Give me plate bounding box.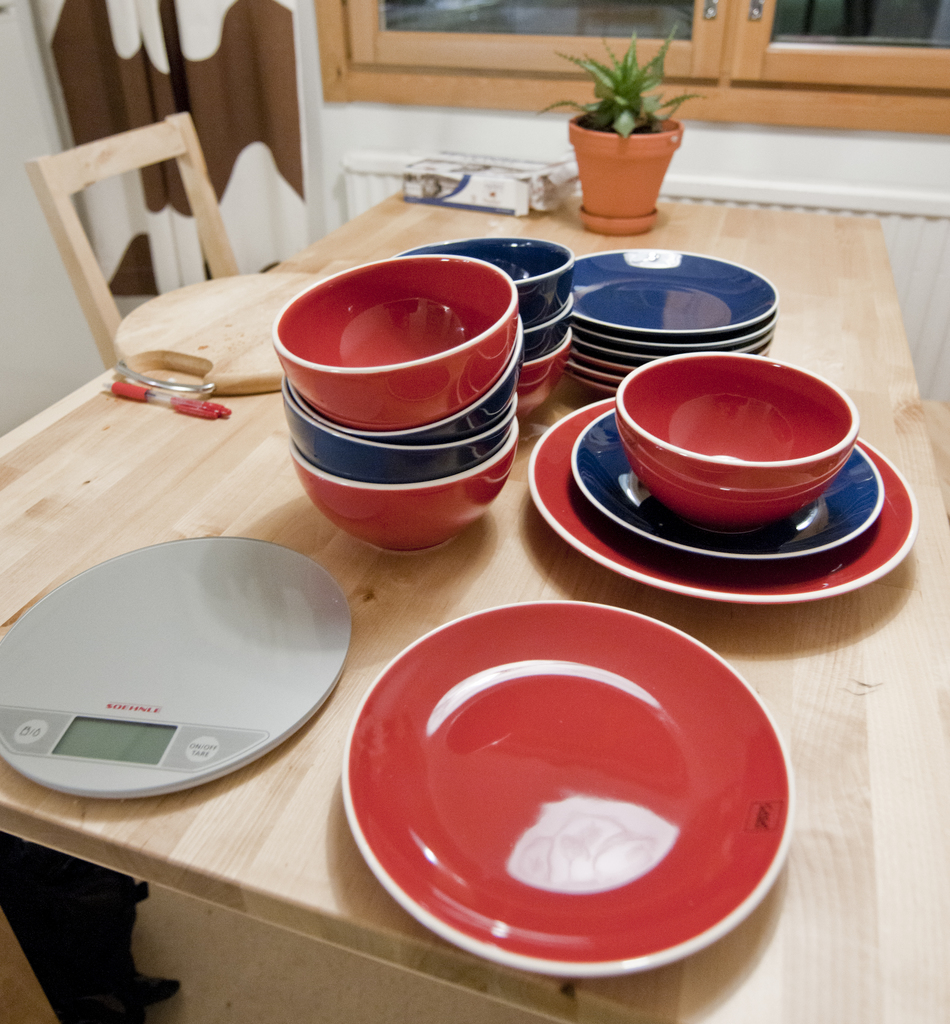
(x1=318, y1=596, x2=810, y2=980).
